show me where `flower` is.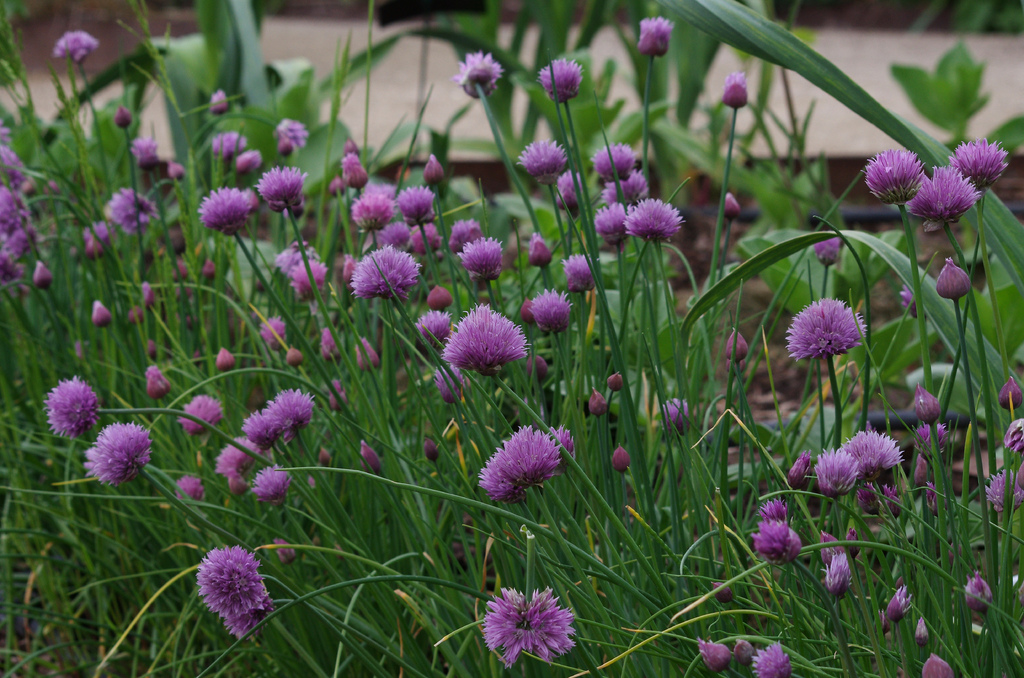
`flower` is at rect(862, 148, 923, 203).
